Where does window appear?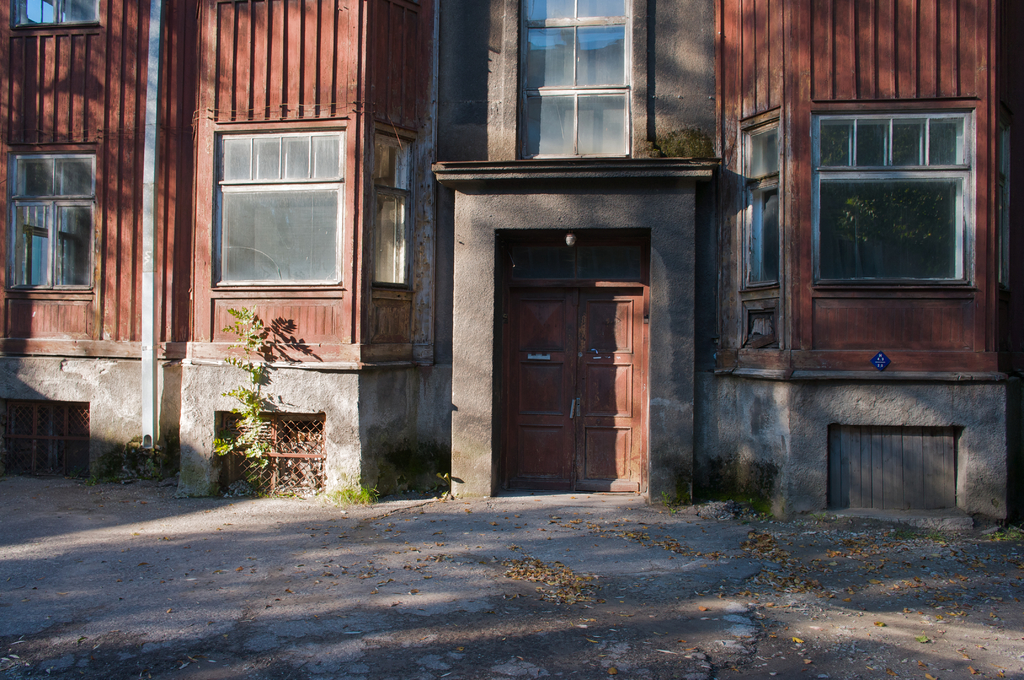
Appears at 4 151 95 294.
